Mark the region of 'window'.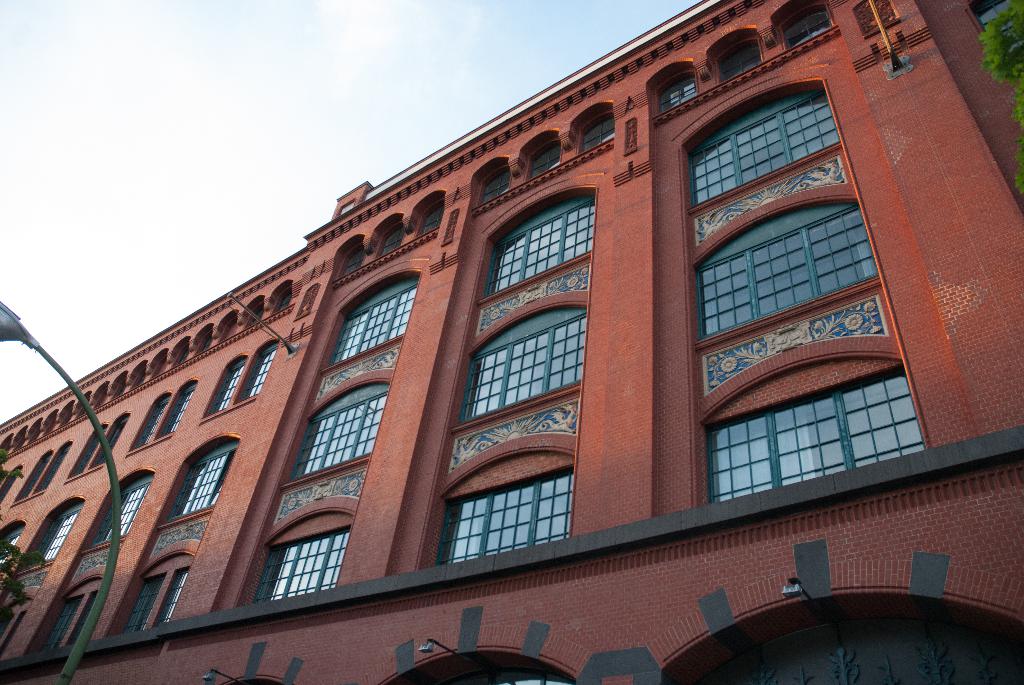
Region: 458, 310, 588, 424.
